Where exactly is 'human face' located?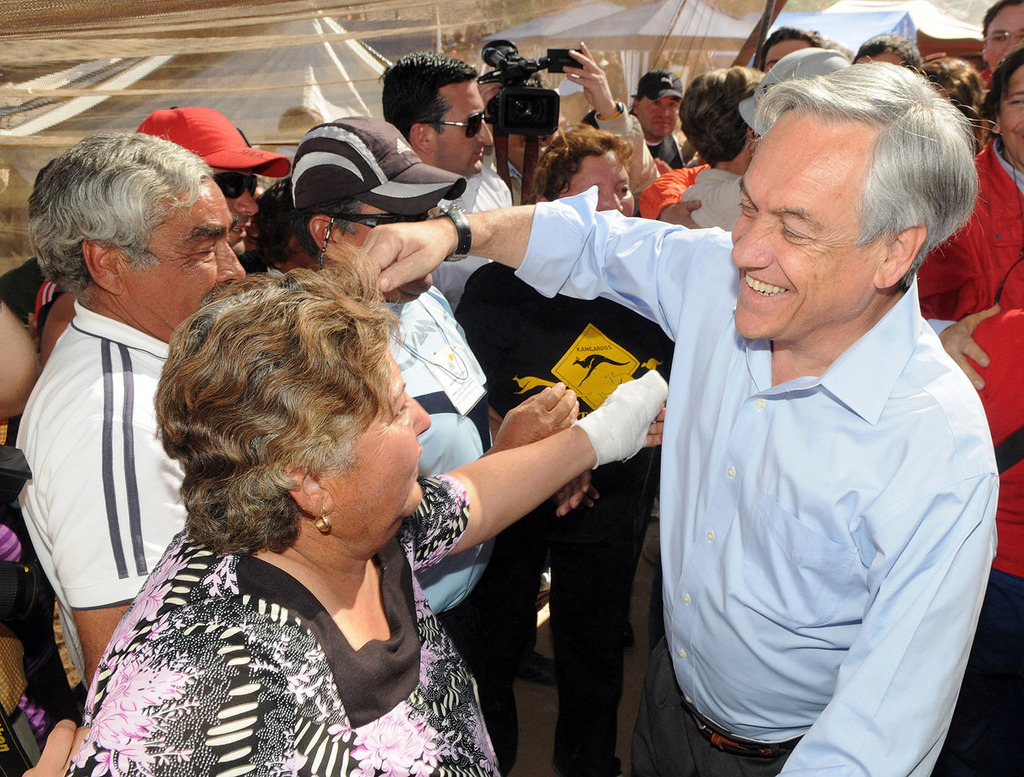
Its bounding box is <box>569,145,638,213</box>.
